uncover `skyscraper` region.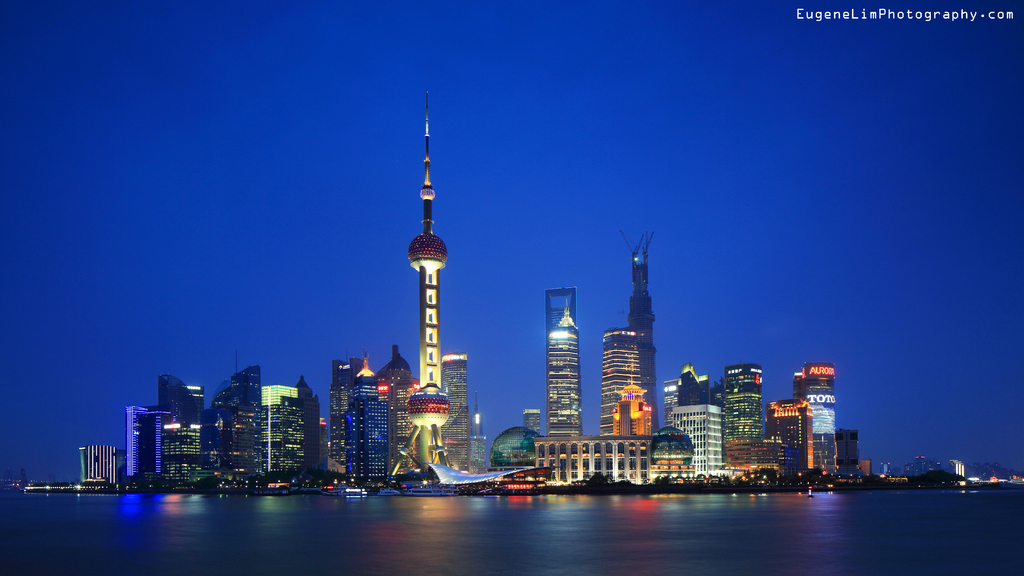
Uncovered: crop(72, 371, 197, 486).
